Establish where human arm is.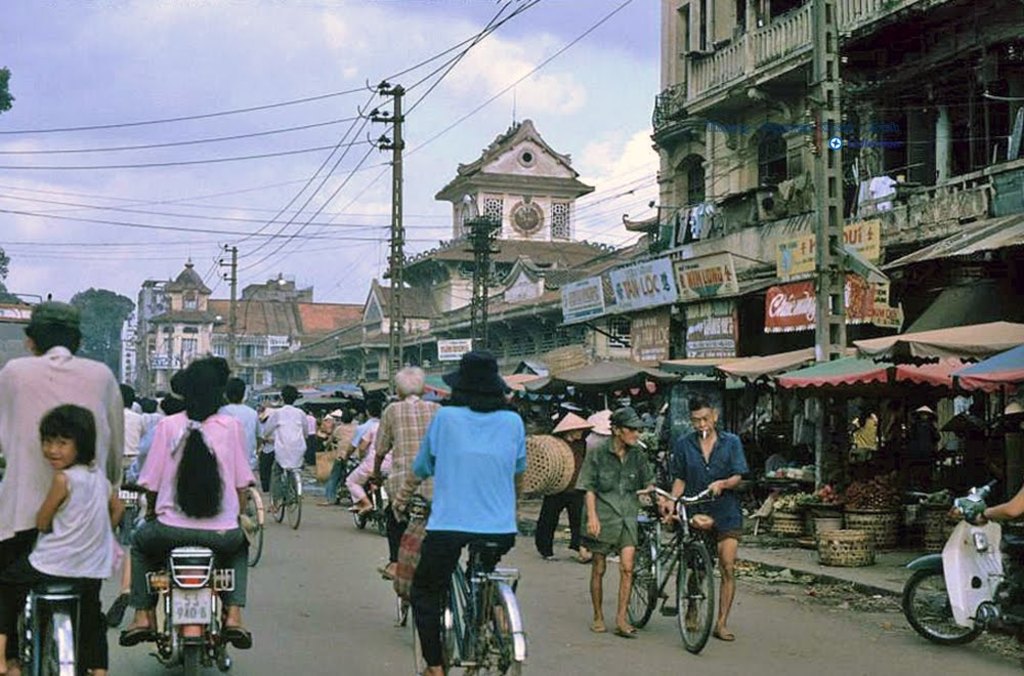
Established at (657, 440, 684, 516).
